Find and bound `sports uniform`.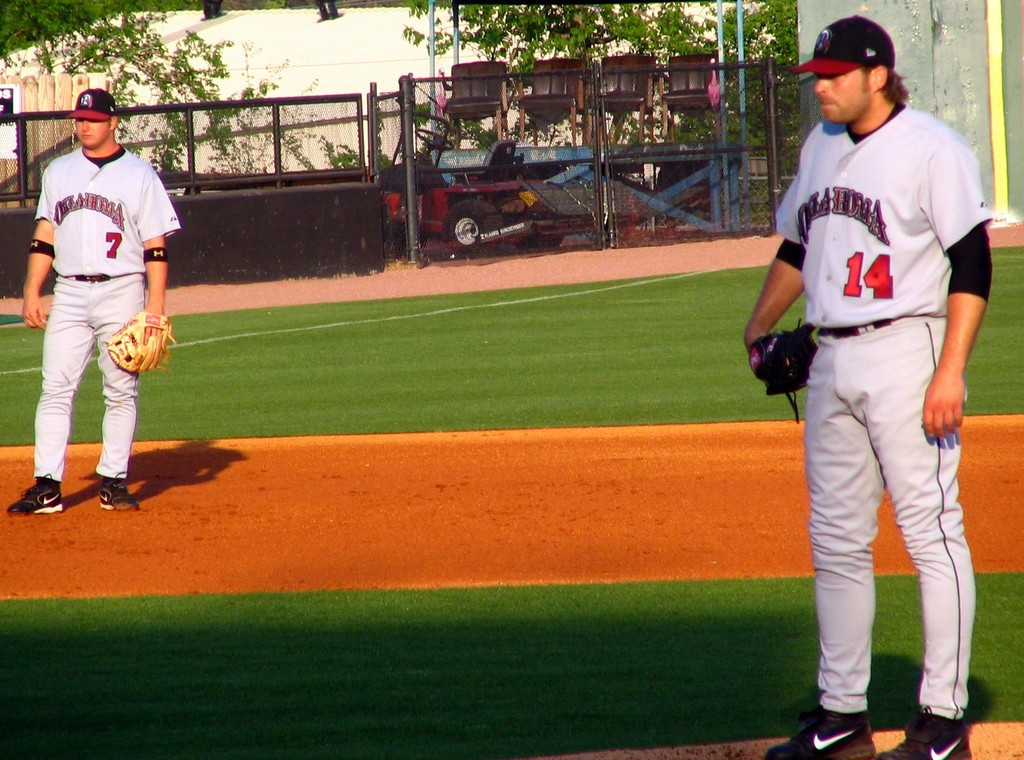
Bound: locate(774, 15, 992, 759).
